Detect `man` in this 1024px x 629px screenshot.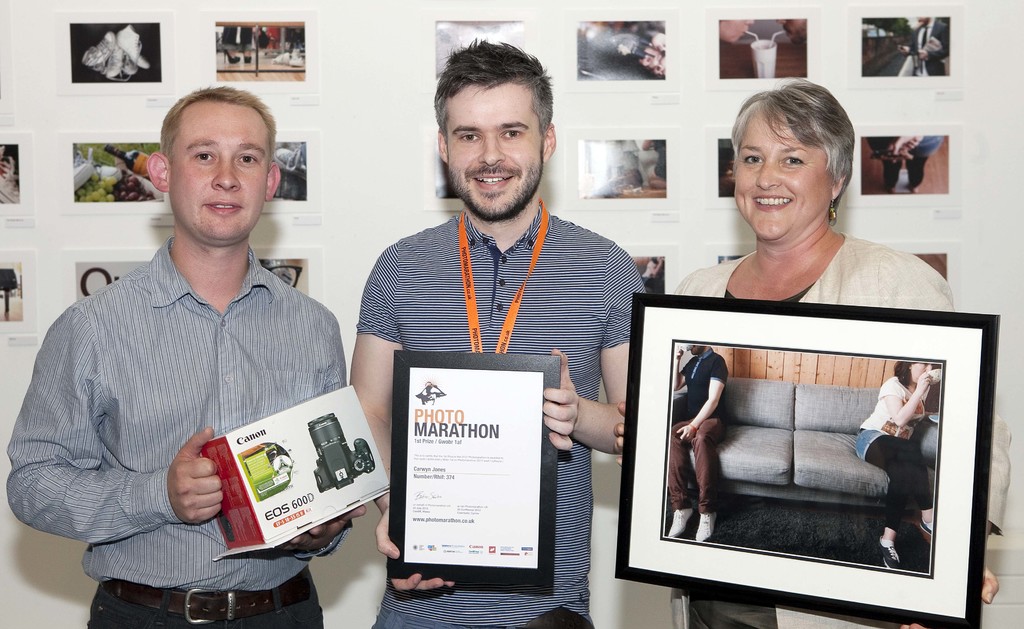
Detection: (left=666, top=340, right=736, bottom=541).
